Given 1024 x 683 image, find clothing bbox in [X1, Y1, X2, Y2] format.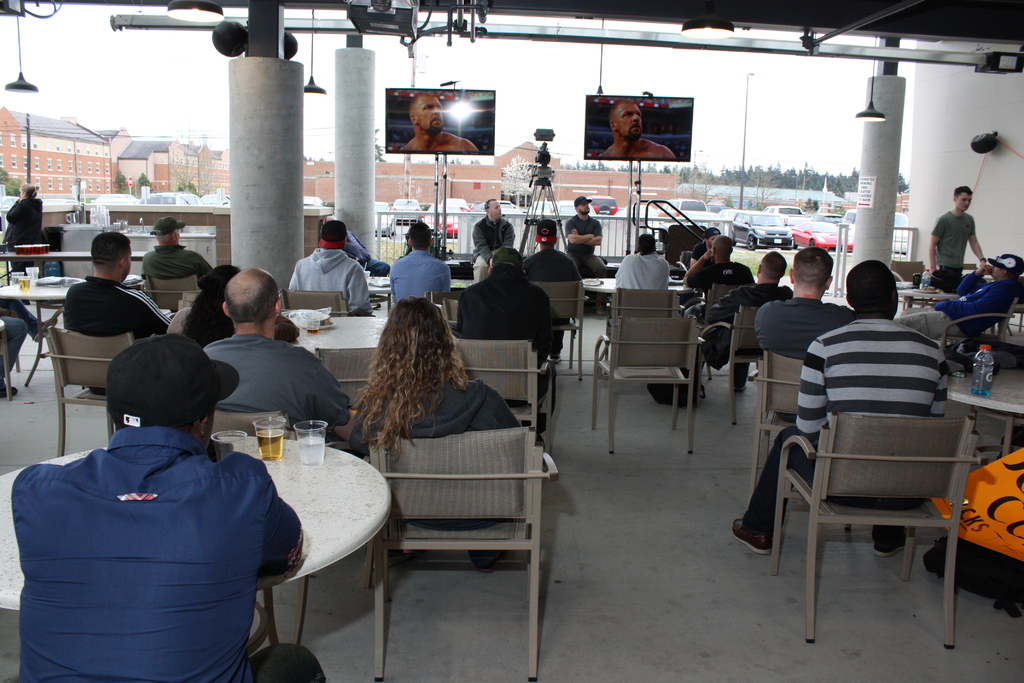
[620, 255, 664, 289].
